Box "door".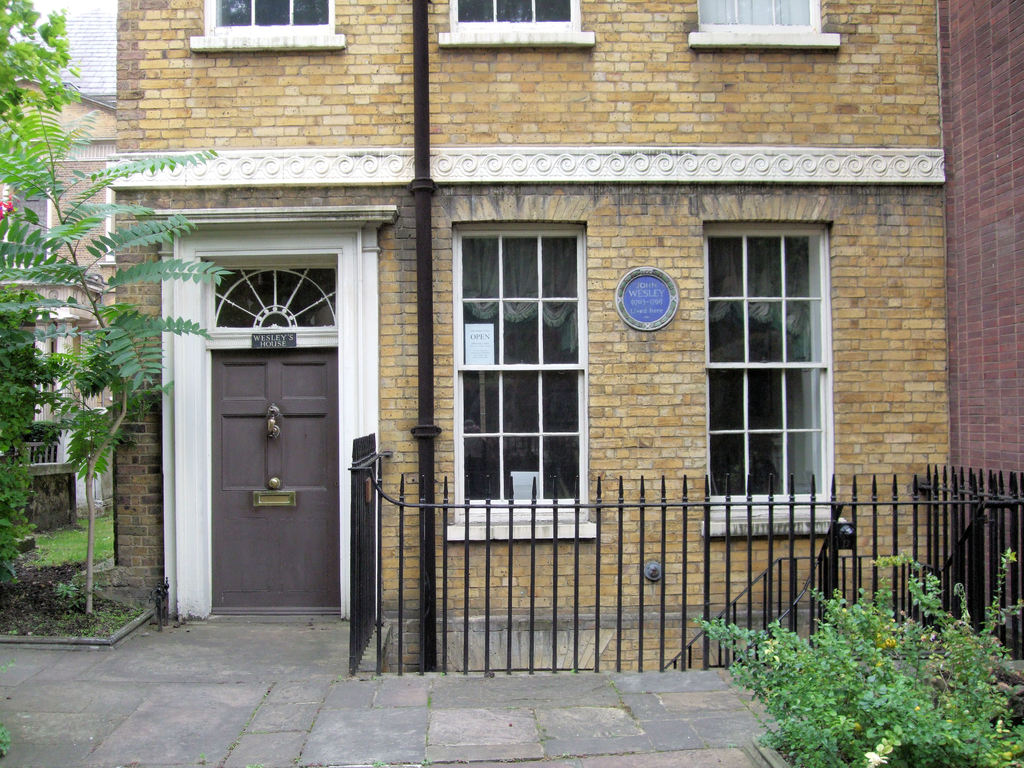
box=[179, 322, 333, 611].
